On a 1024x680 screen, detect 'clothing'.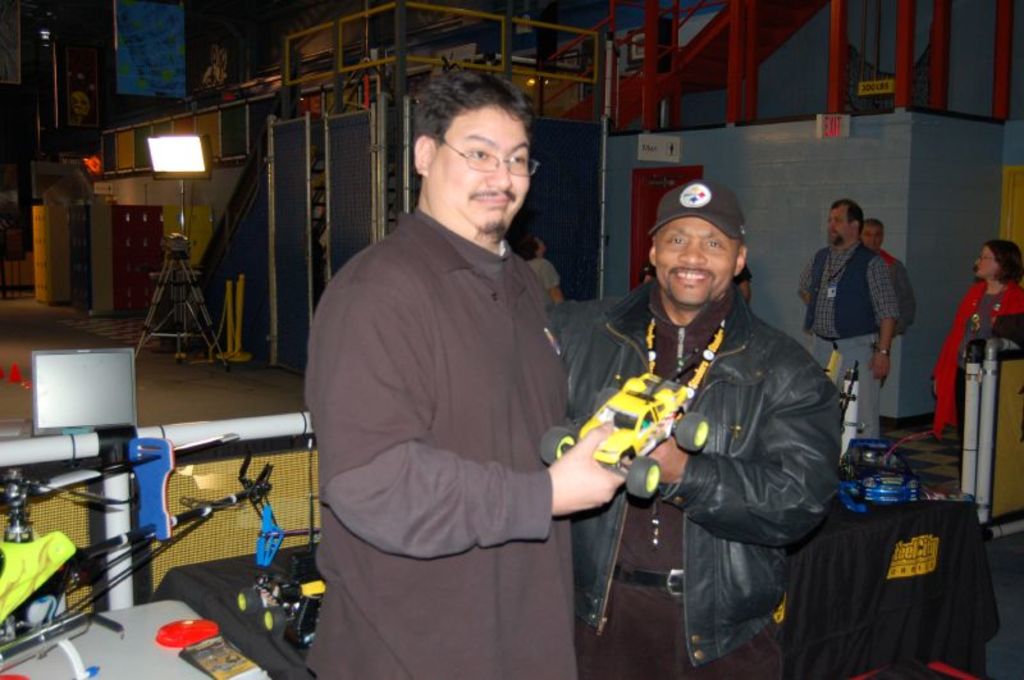
rect(534, 251, 561, 295).
